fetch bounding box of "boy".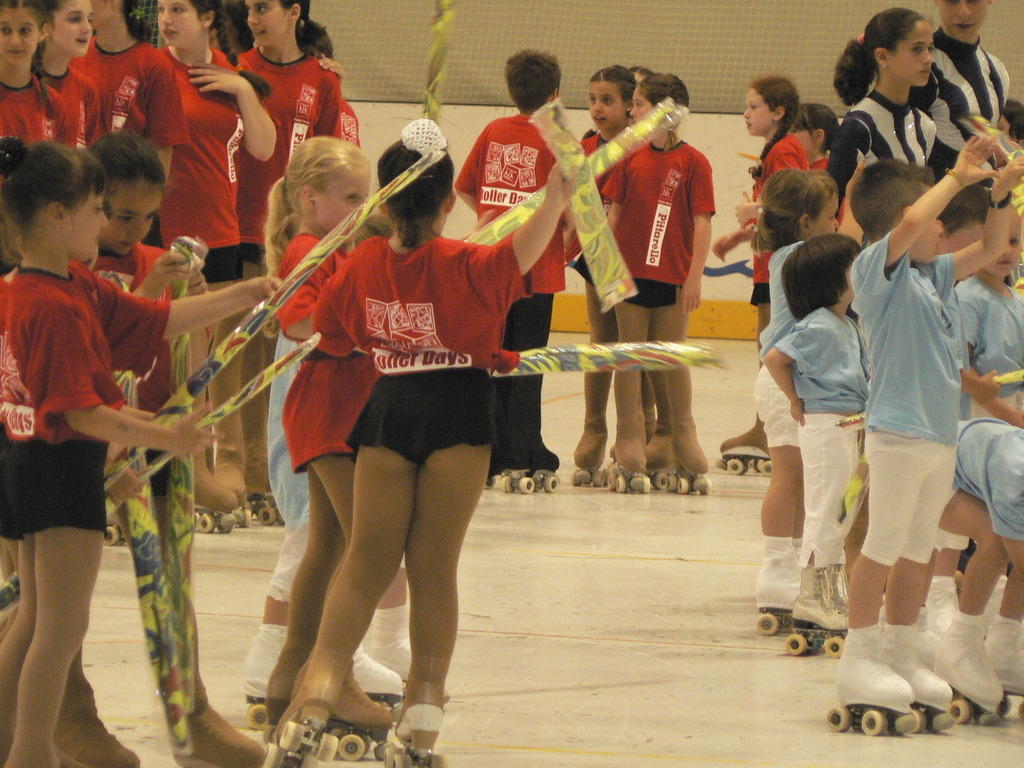
Bbox: {"x1": 453, "y1": 46, "x2": 572, "y2": 471}.
